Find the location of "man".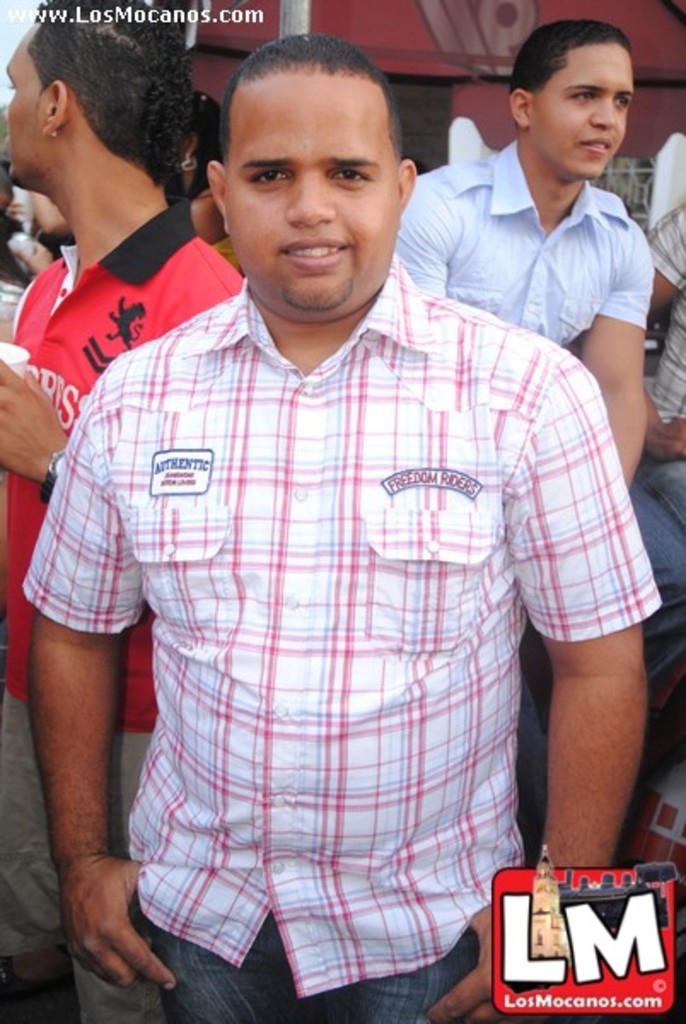
Location: x1=0 y1=0 x2=241 y2=1022.
